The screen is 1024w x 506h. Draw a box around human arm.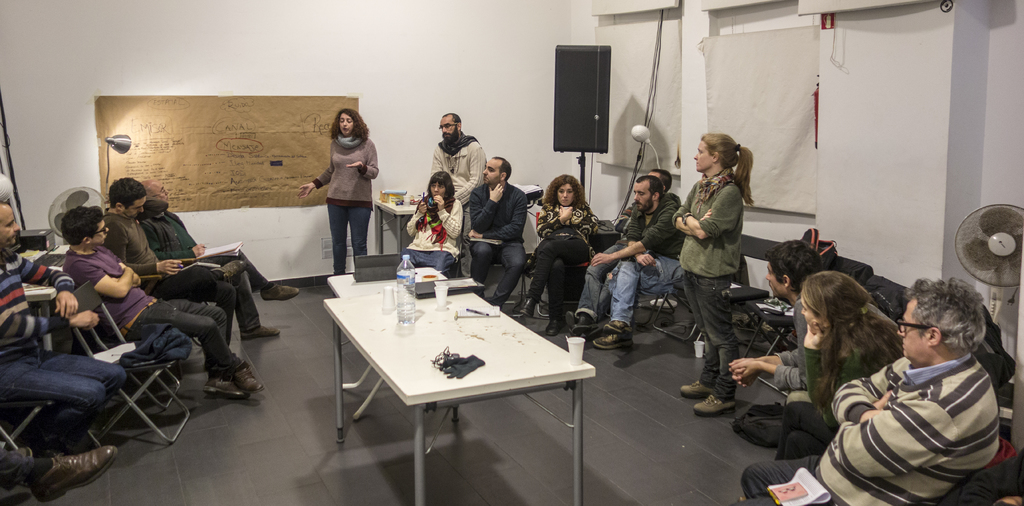
[left=10, top=247, right=77, bottom=319].
